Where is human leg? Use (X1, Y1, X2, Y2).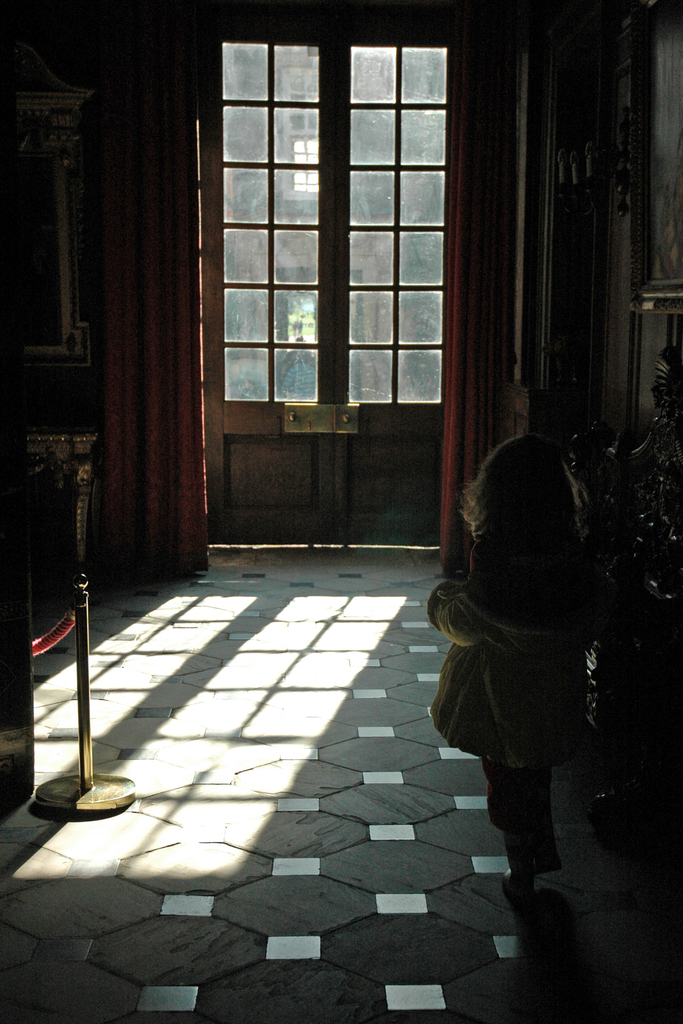
(493, 720, 556, 908).
